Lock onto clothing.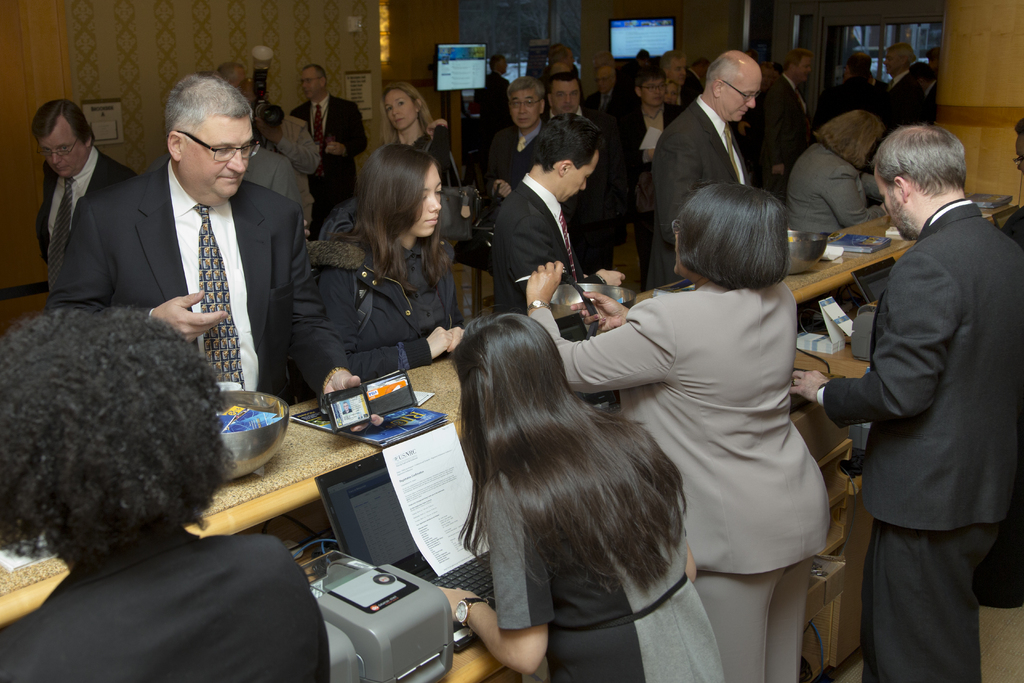
Locked: [left=315, top=204, right=461, bottom=383].
